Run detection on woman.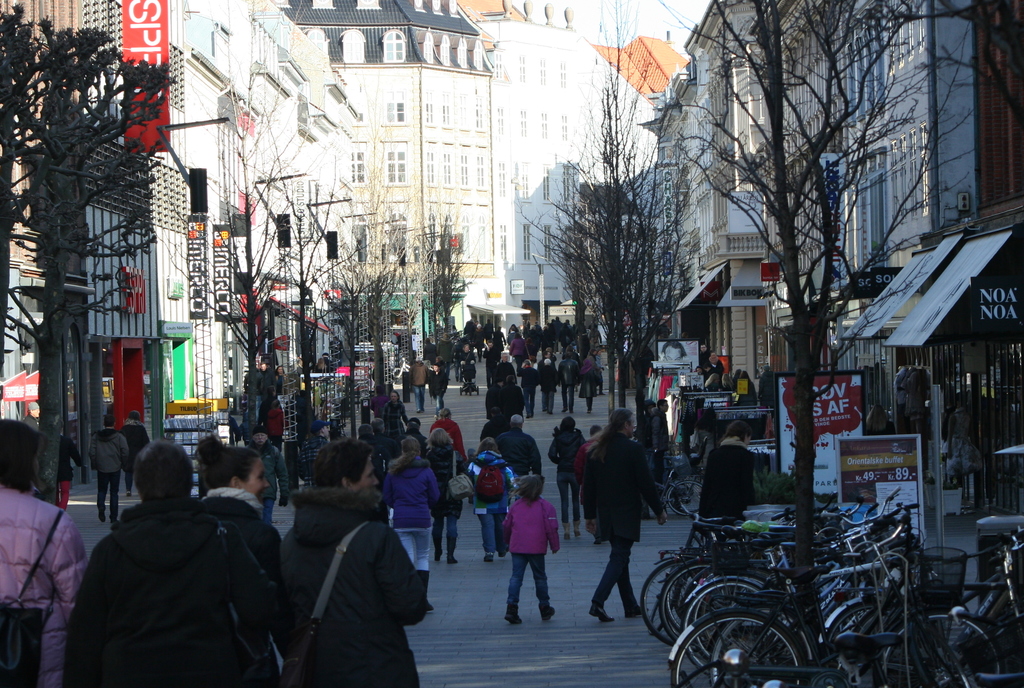
Result: 471/437/517/556.
